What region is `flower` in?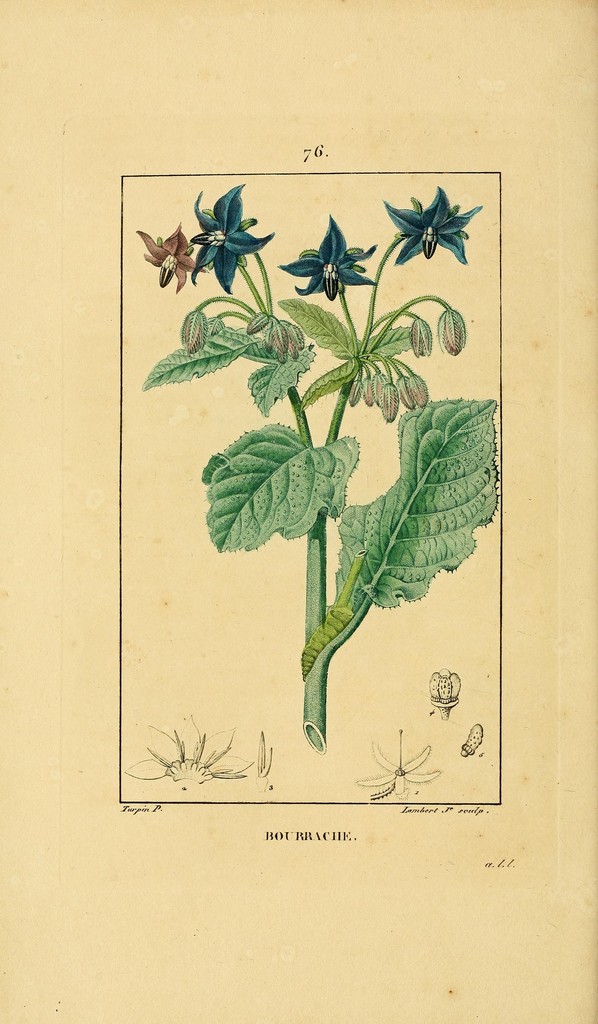
bbox(267, 211, 379, 301).
